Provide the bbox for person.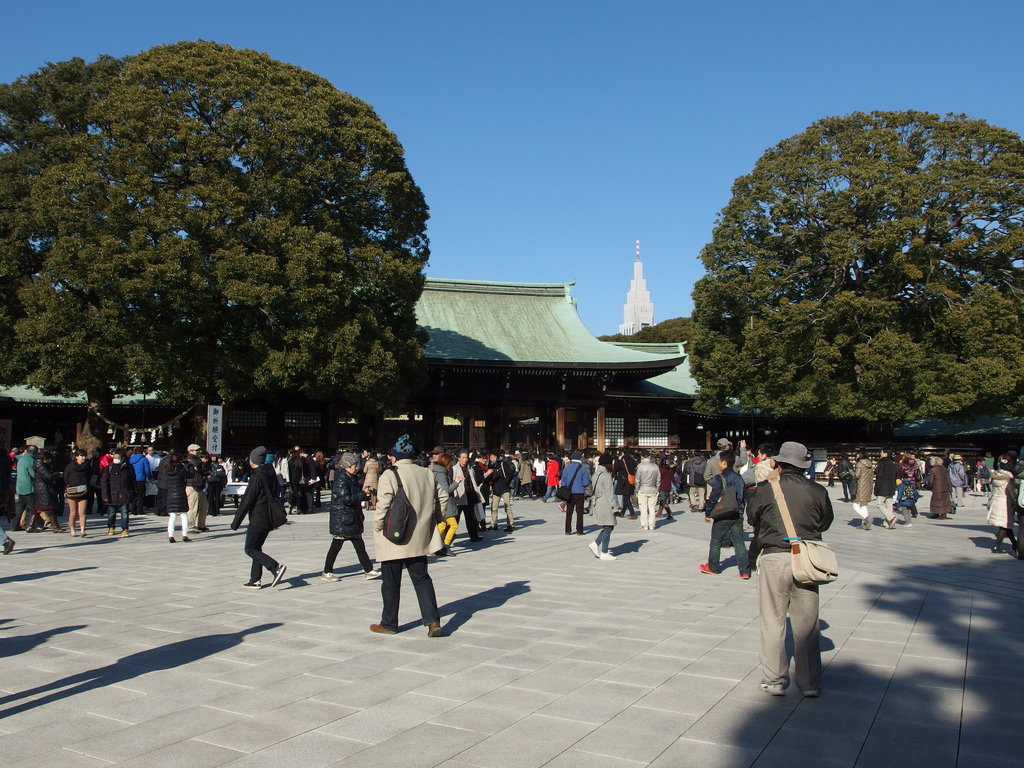
{"left": 295, "top": 449, "right": 316, "bottom": 516}.
